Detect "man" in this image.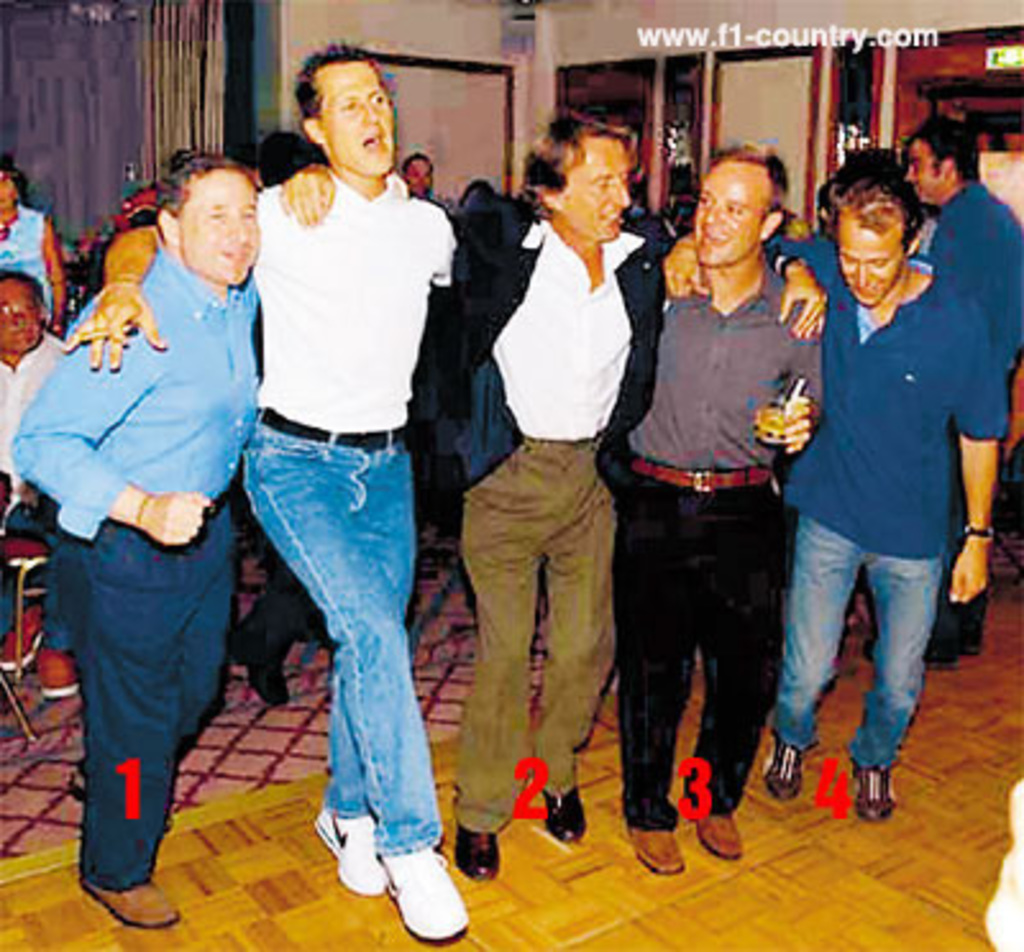
Detection: 599:138:835:878.
